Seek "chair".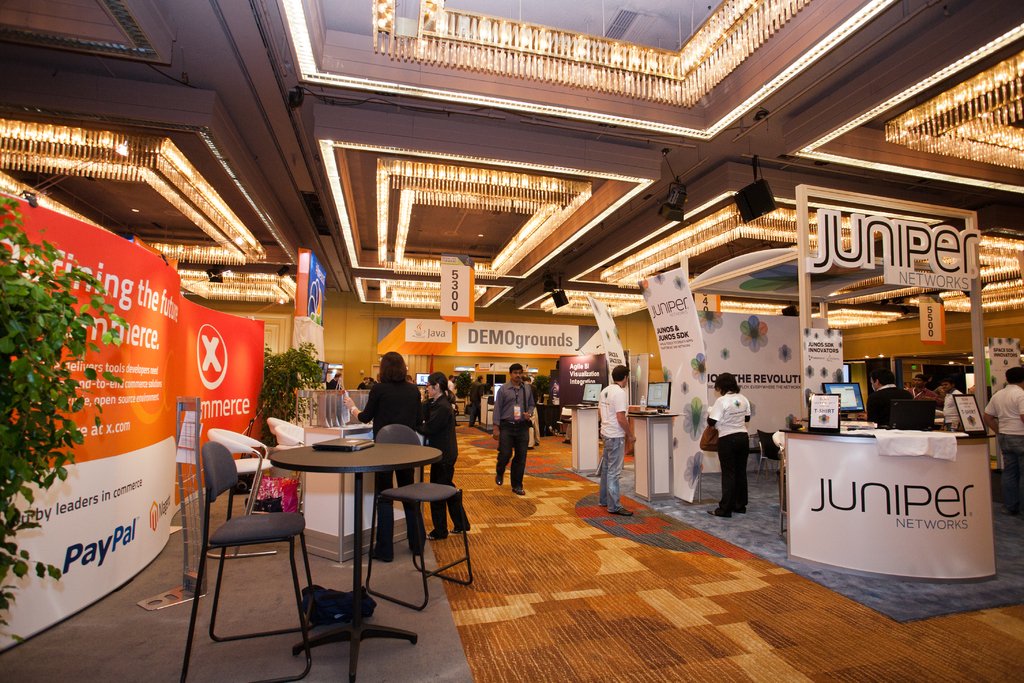
(483,396,499,425).
